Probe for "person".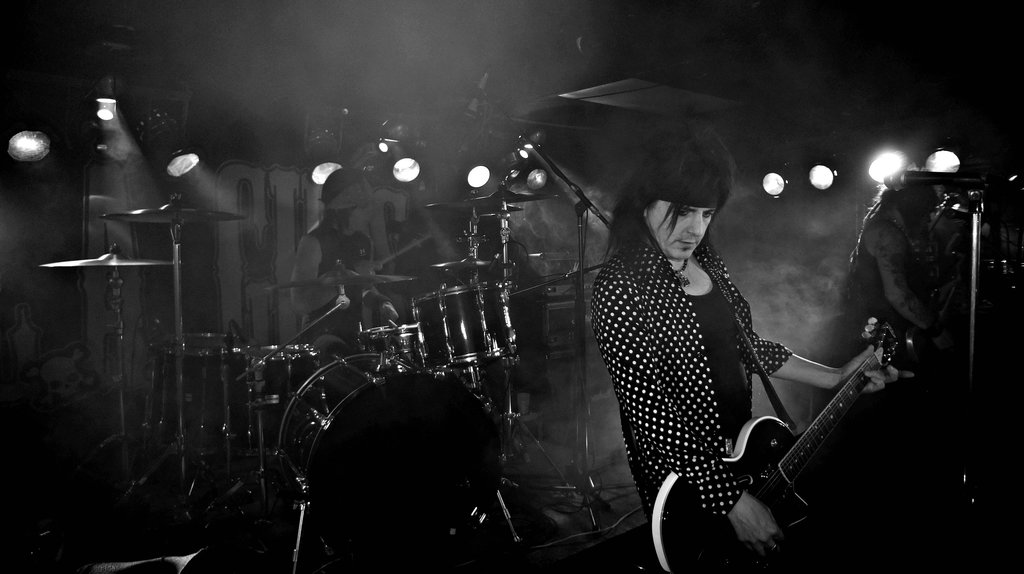
Probe result: [587,144,842,559].
